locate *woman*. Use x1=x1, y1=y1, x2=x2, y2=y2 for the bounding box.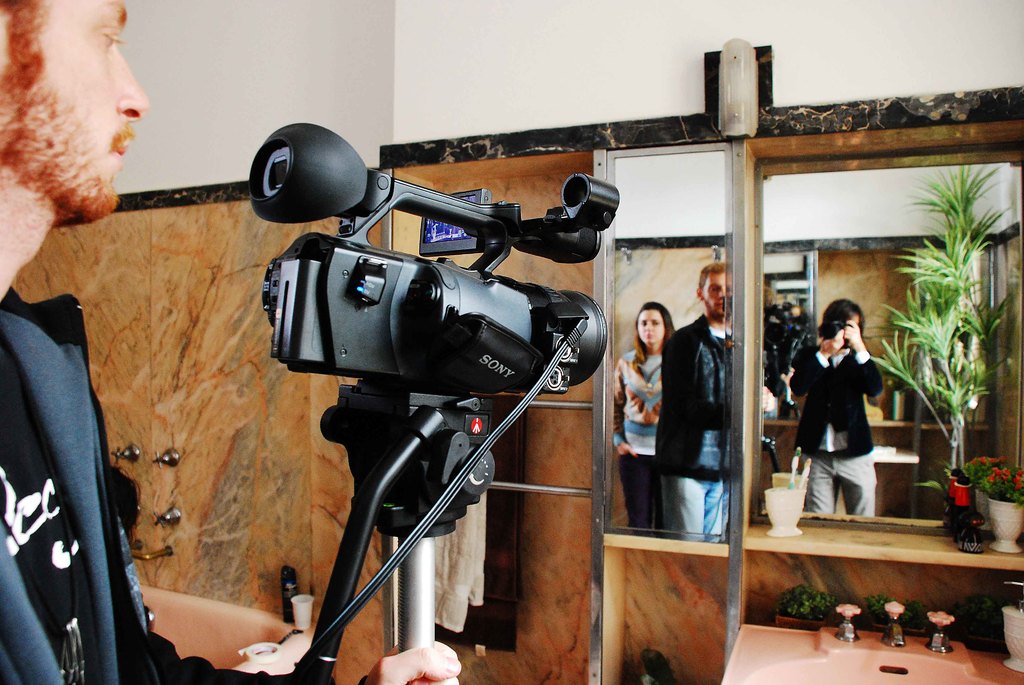
x1=609, y1=304, x2=675, y2=535.
